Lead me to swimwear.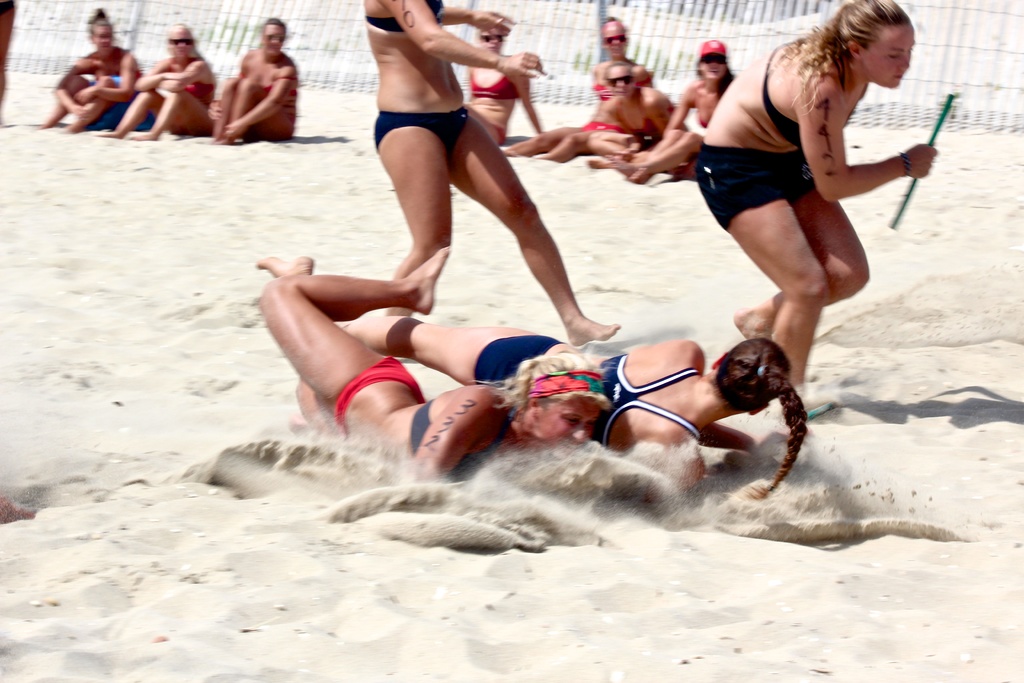
Lead to x1=587 y1=70 x2=614 y2=106.
